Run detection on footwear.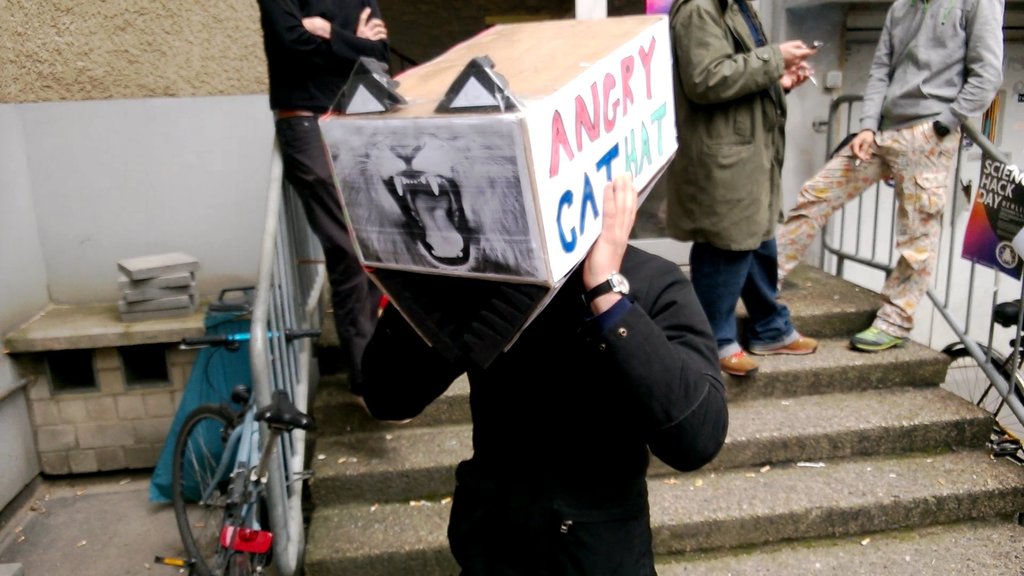
Result: box=[760, 326, 822, 355].
